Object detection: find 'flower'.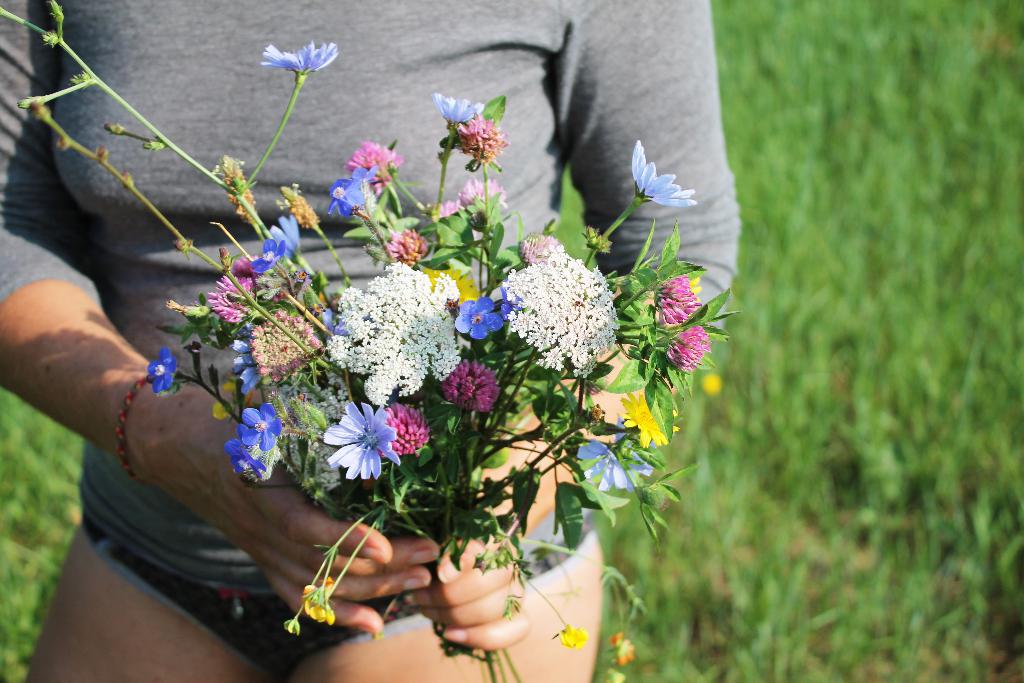
(145,347,180,390).
